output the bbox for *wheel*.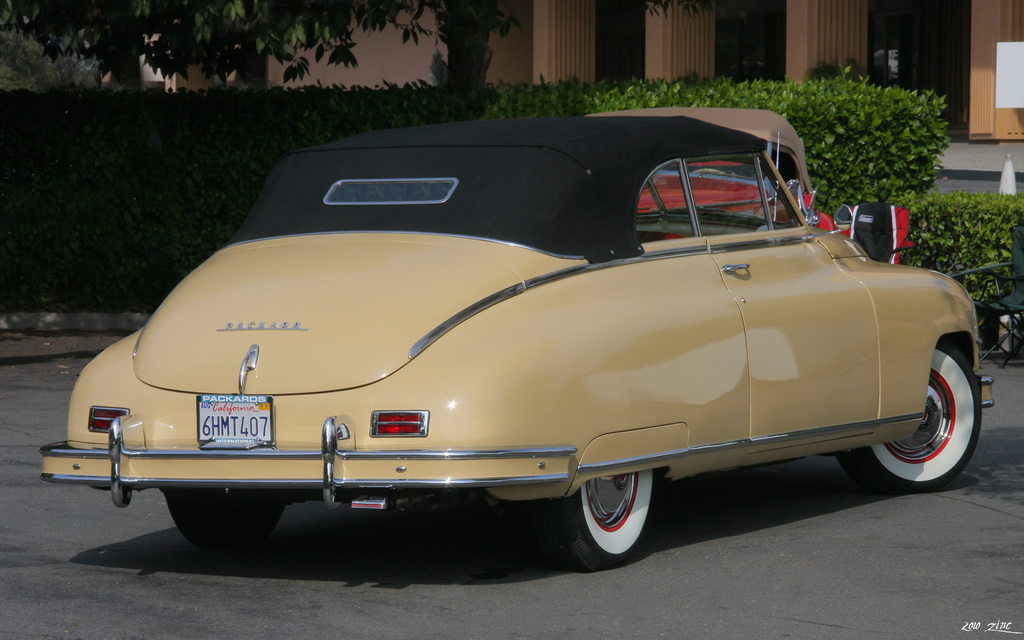
168, 493, 279, 543.
